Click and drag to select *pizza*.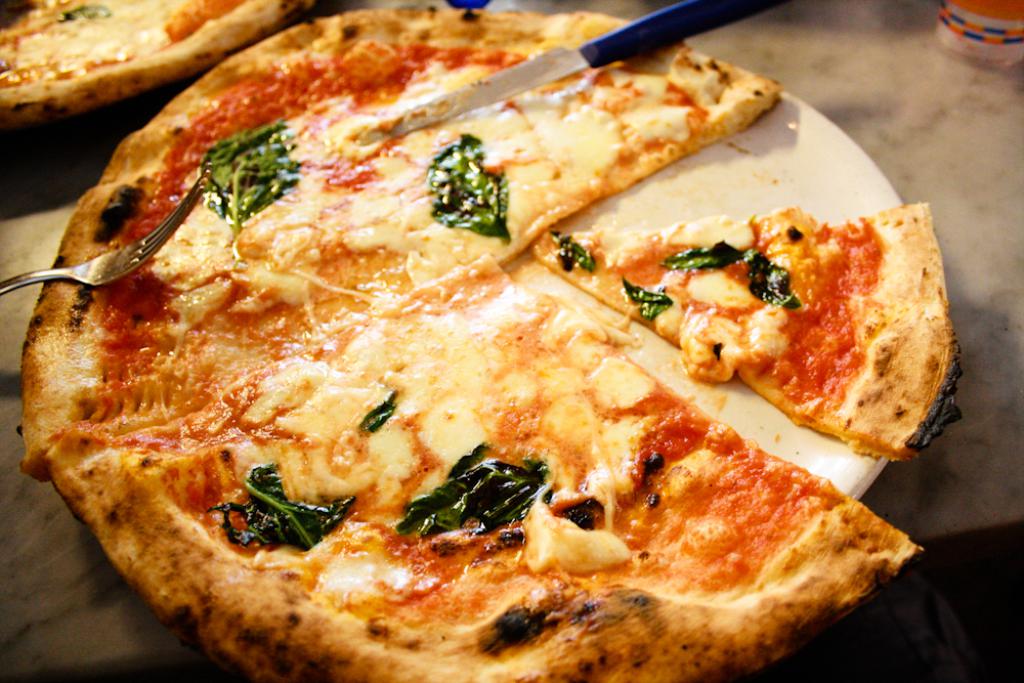
Selection: <region>37, 185, 494, 472</region>.
